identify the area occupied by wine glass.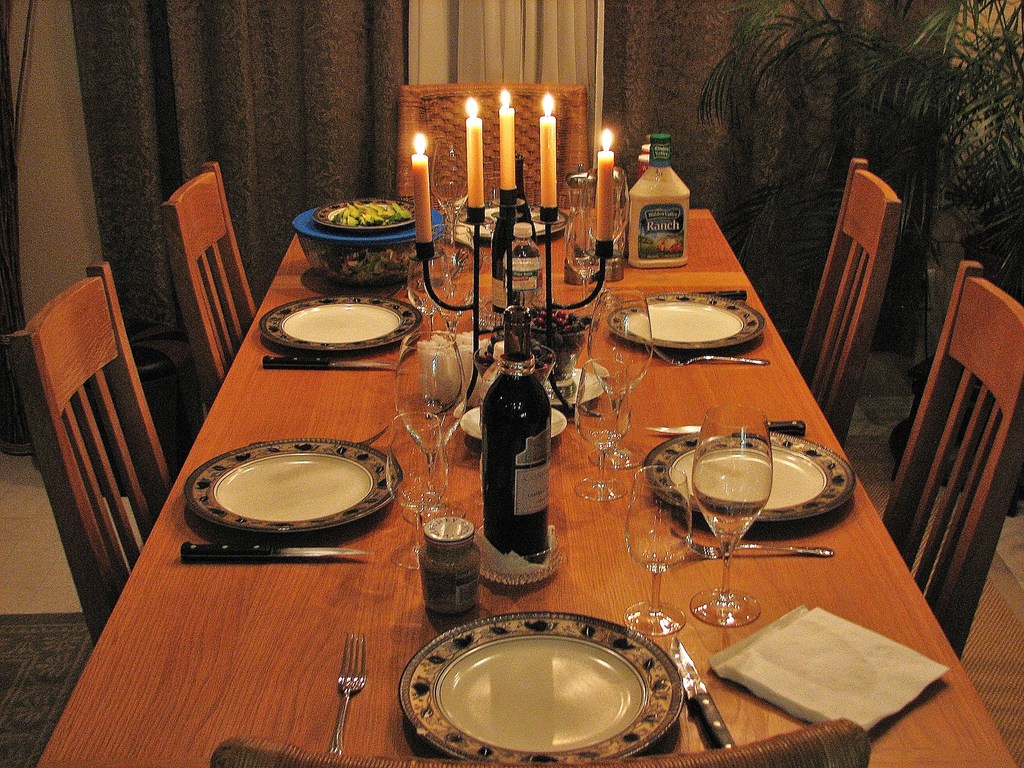
Area: <box>625,465,700,628</box>.
